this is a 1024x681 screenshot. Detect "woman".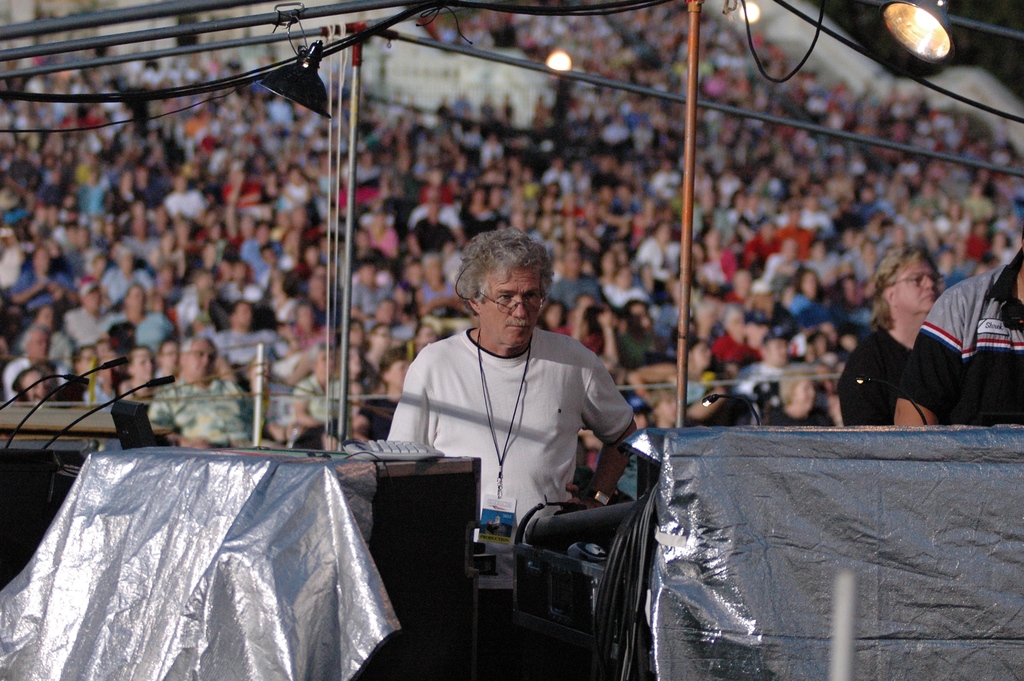
select_region(100, 322, 147, 404).
